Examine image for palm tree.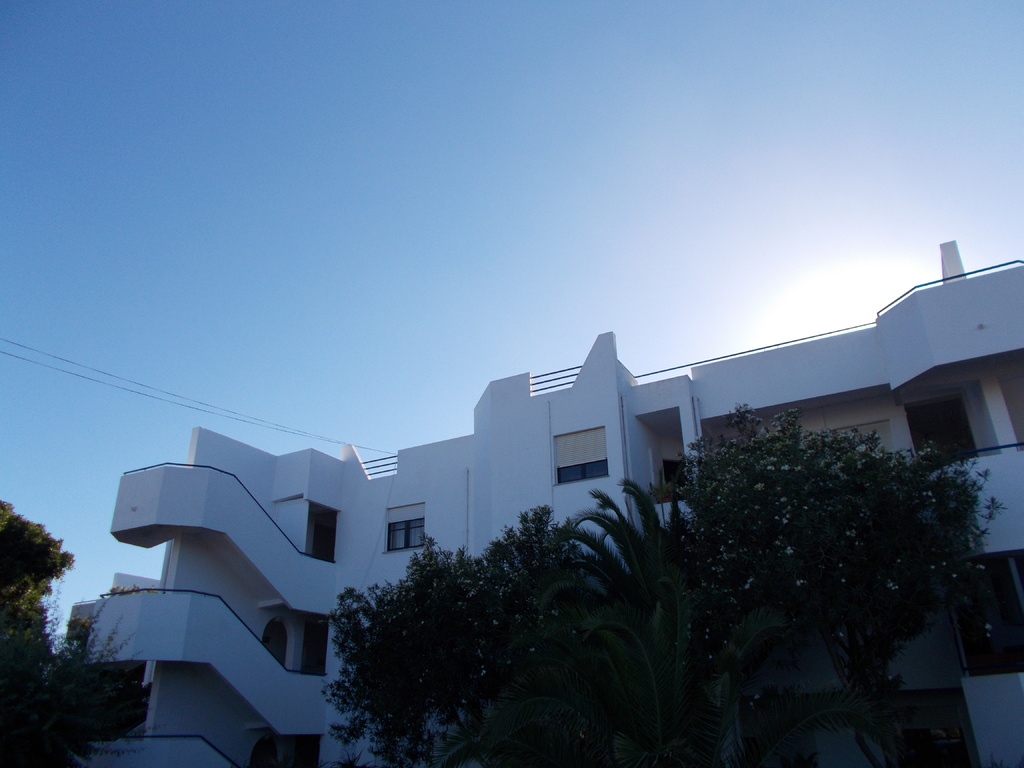
Examination result: x1=794 y1=473 x2=979 y2=740.
